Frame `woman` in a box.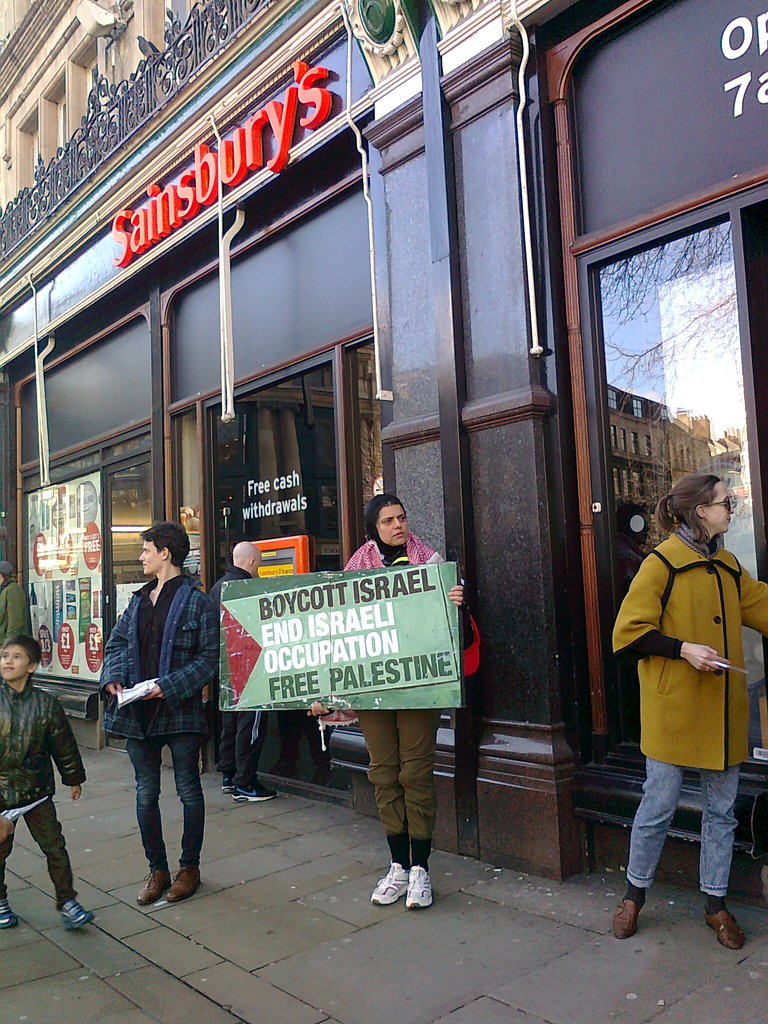
left=323, top=515, right=467, bottom=918.
